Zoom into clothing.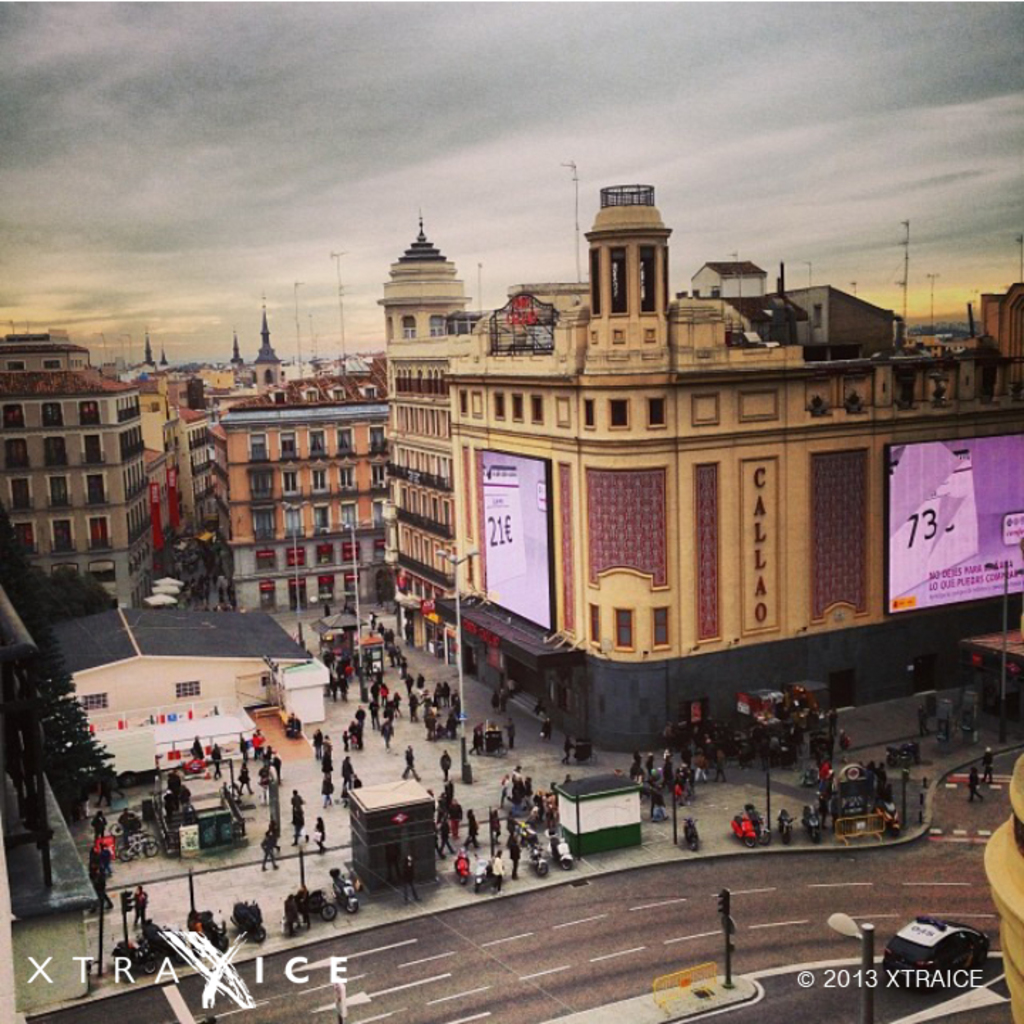
Zoom target: 697/757/713/781.
